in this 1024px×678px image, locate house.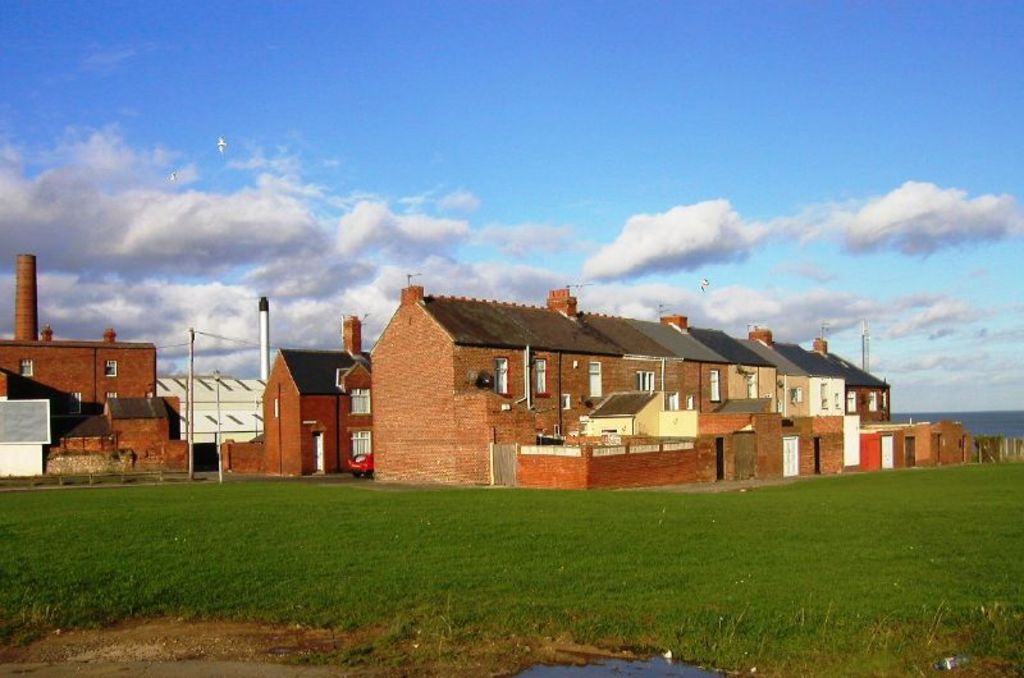
Bounding box: l=776, t=343, r=845, b=471.
